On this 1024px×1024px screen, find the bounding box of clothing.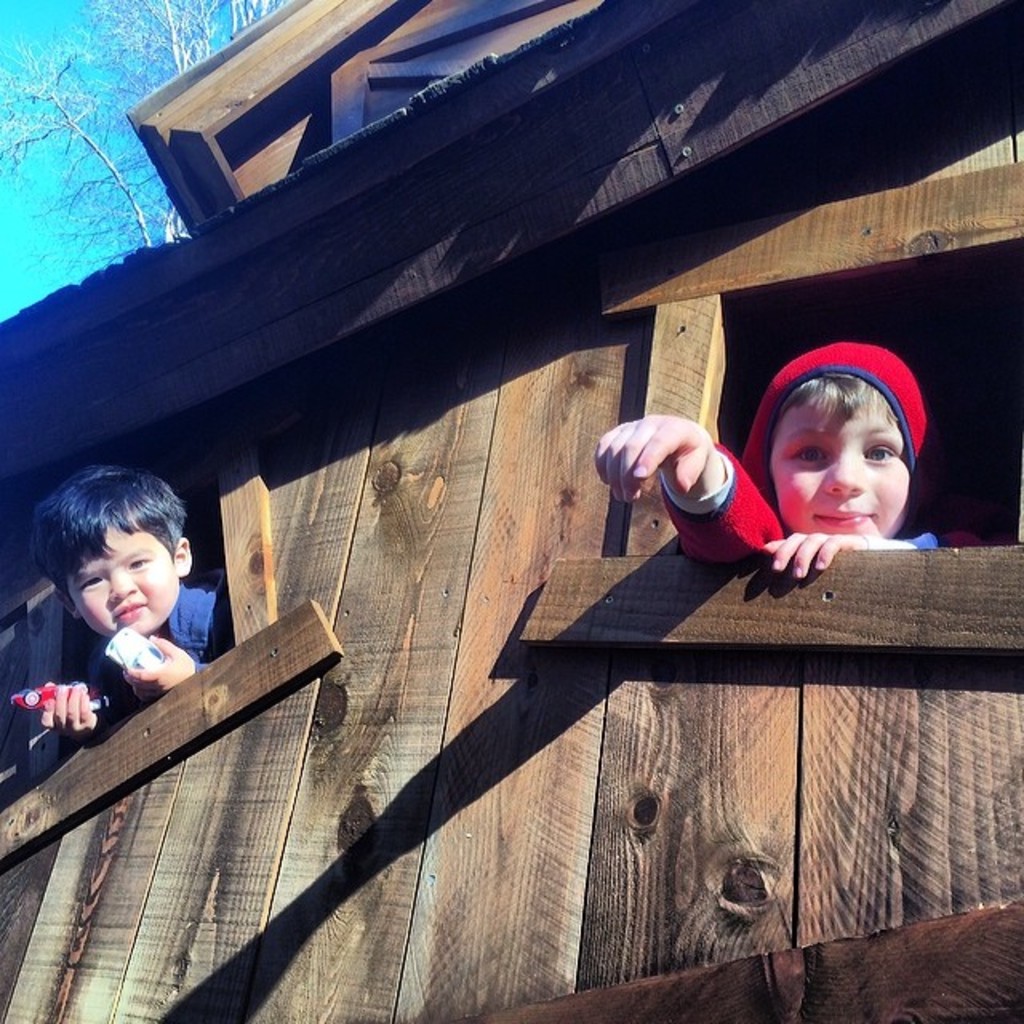
Bounding box: bbox=[621, 379, 922, 587].
